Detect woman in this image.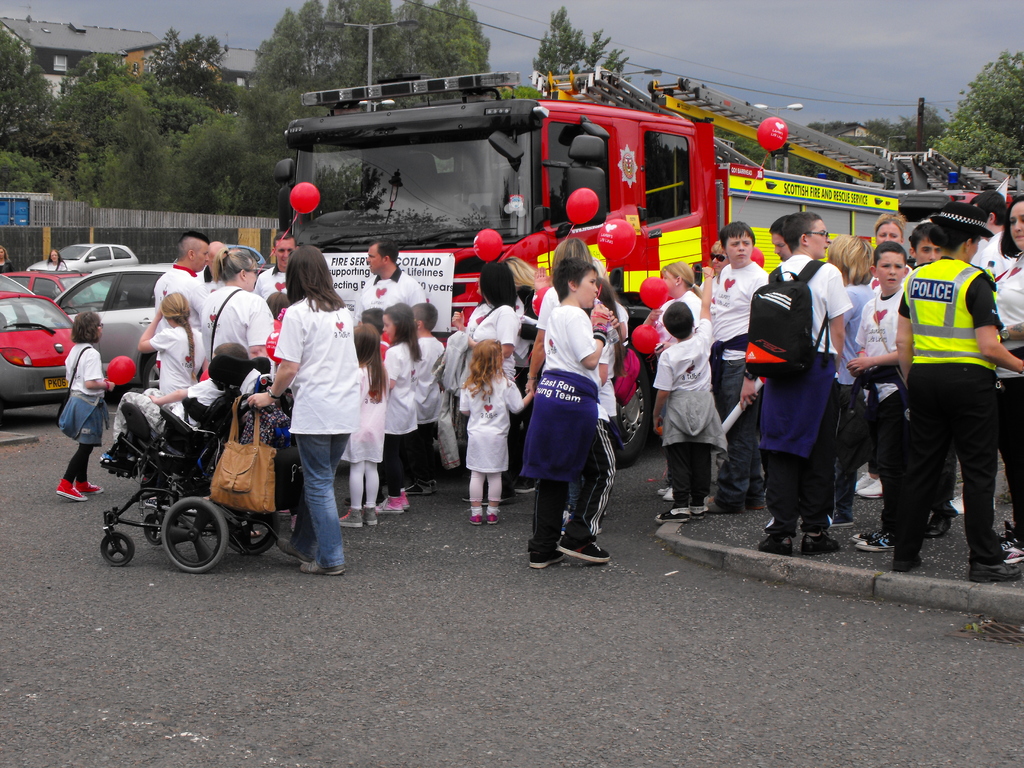
Detection: (872, 210, 906, 251).
